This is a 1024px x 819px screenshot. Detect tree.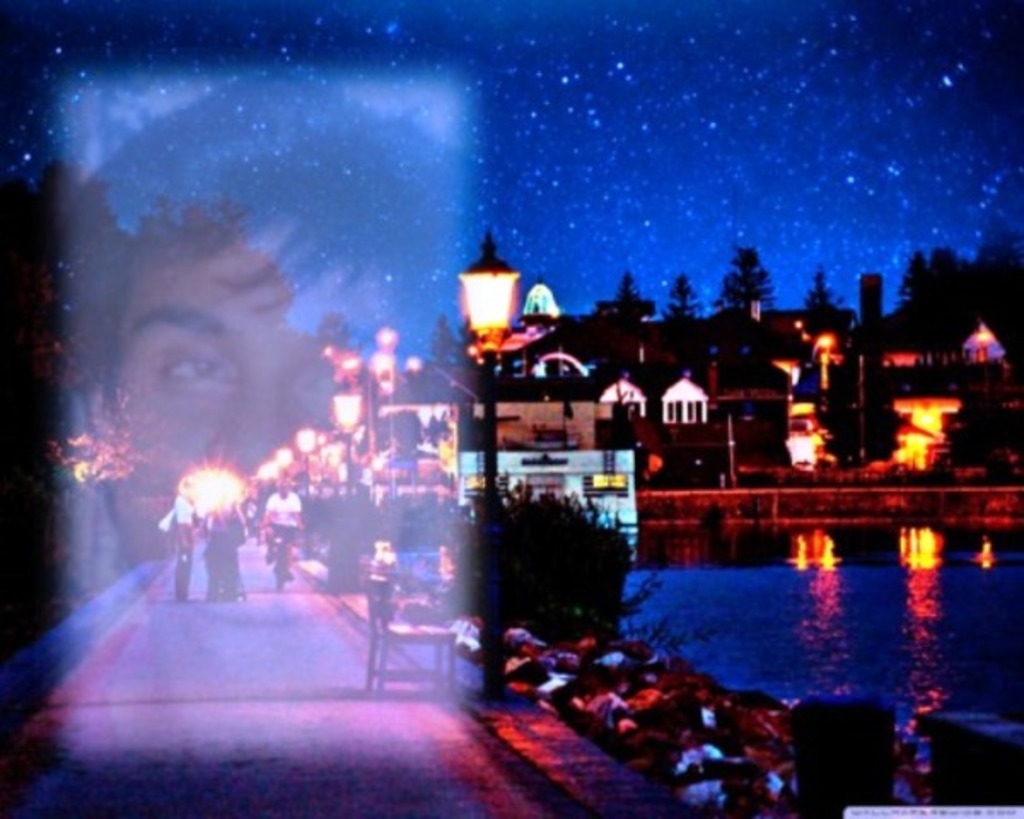
region(795, 270, 864, 345).
